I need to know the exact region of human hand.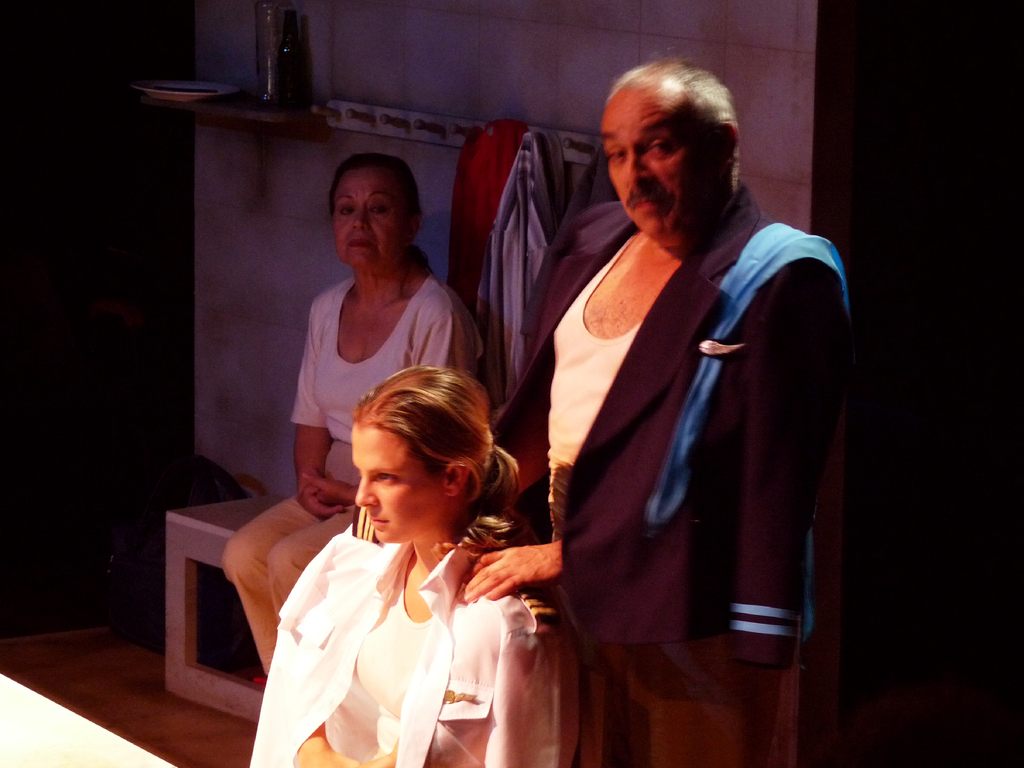
Region: box=[300, 471, 351, 506].
